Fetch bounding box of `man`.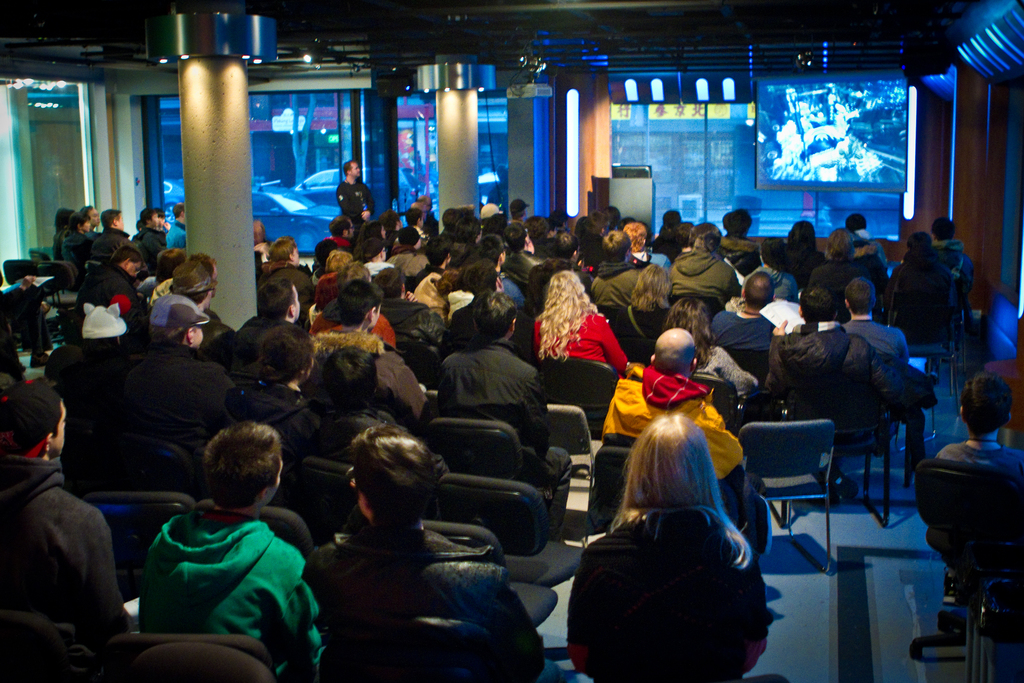
Bbox: 362, 233, 397, 276.
